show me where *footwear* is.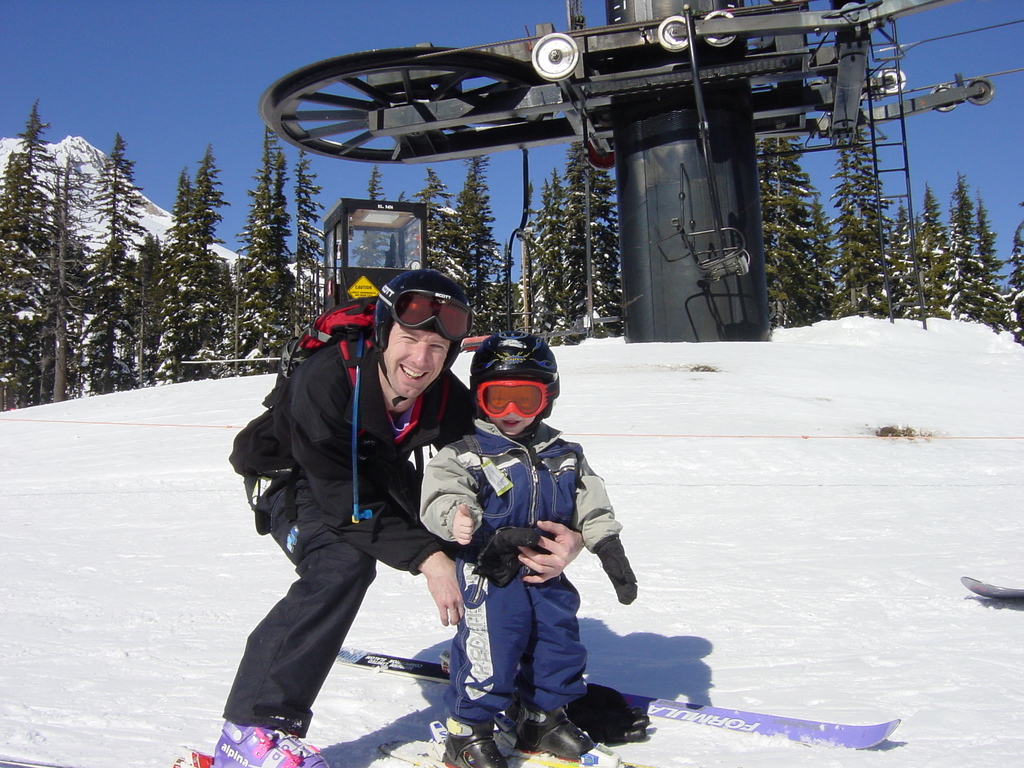
*footwear* is at box(442, 730, 504, 767).
